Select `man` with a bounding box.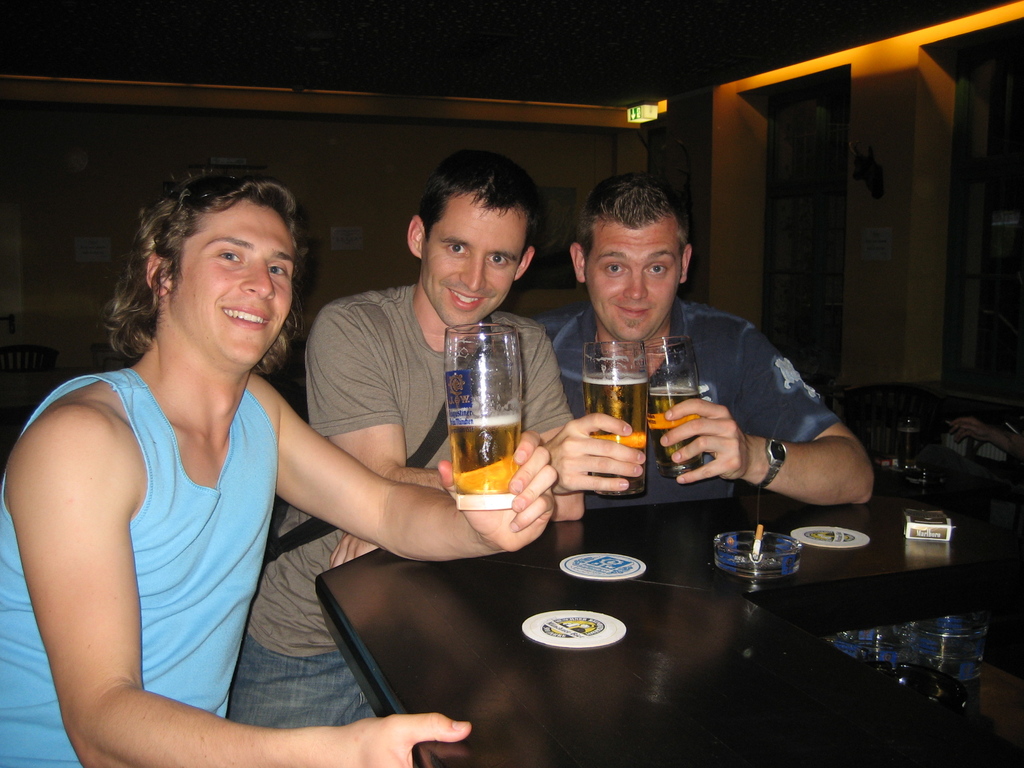
227,150,645,720.
